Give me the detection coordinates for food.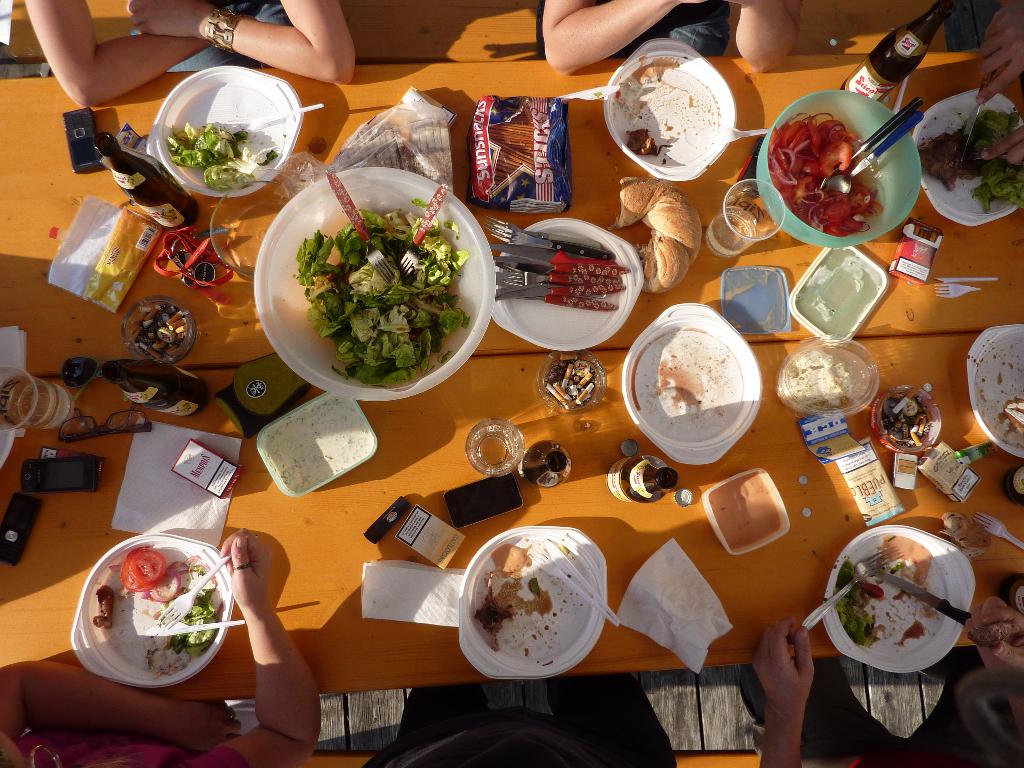
pyautogui.locateOnScreen(165, 119, 280, 193).
